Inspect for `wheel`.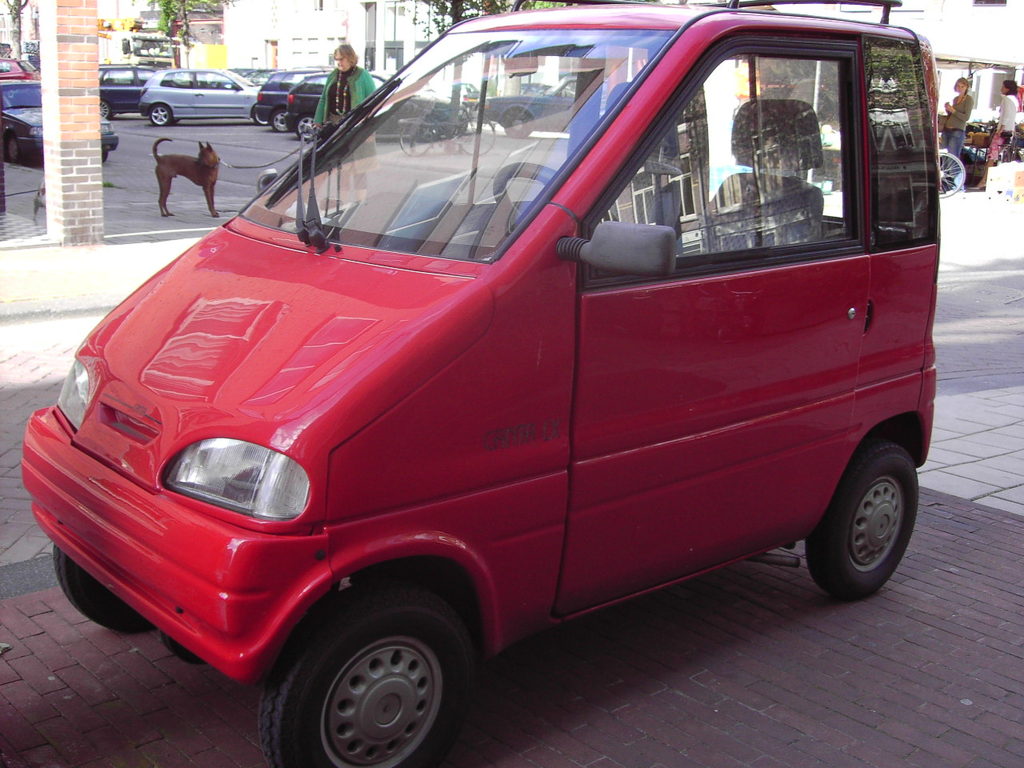
Inspection: x1=51 y1=546 x2=158 y2=634.
